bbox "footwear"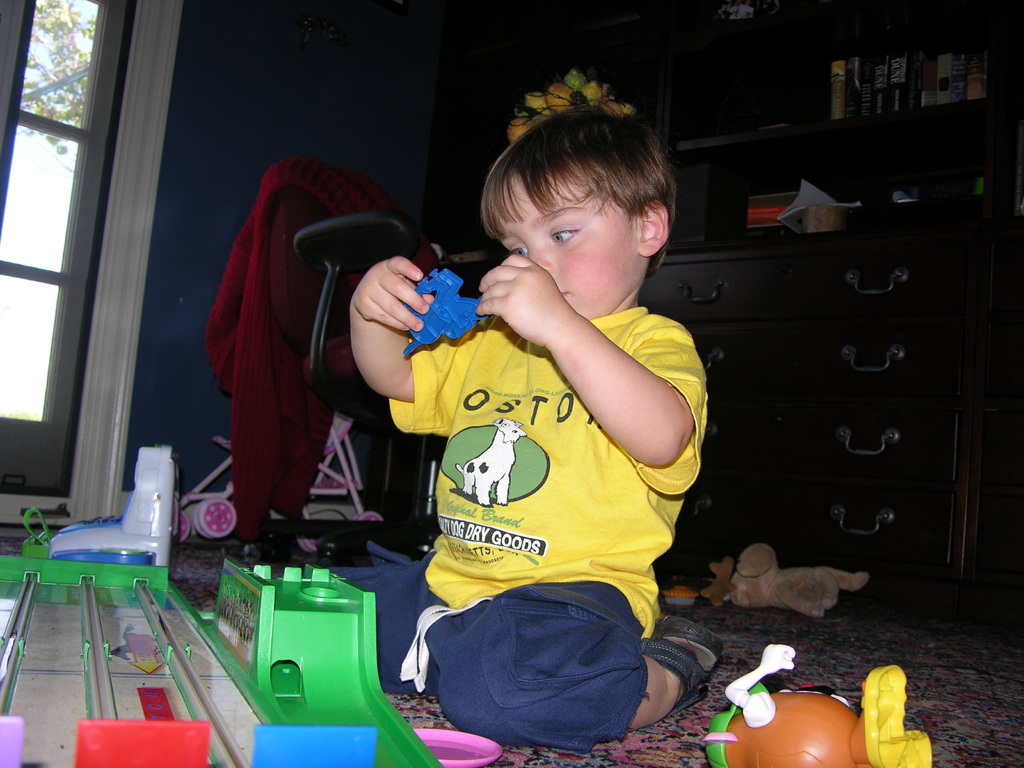
(x1=647, y1=613, x2=726, y2=710)
